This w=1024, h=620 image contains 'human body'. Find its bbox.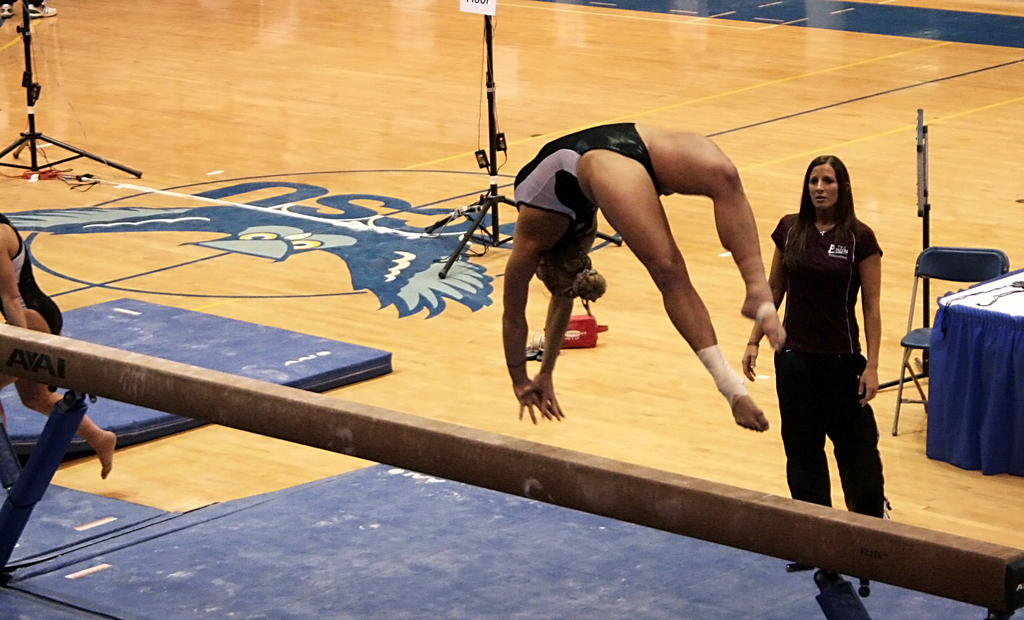
(493, 88, 785, 425).
